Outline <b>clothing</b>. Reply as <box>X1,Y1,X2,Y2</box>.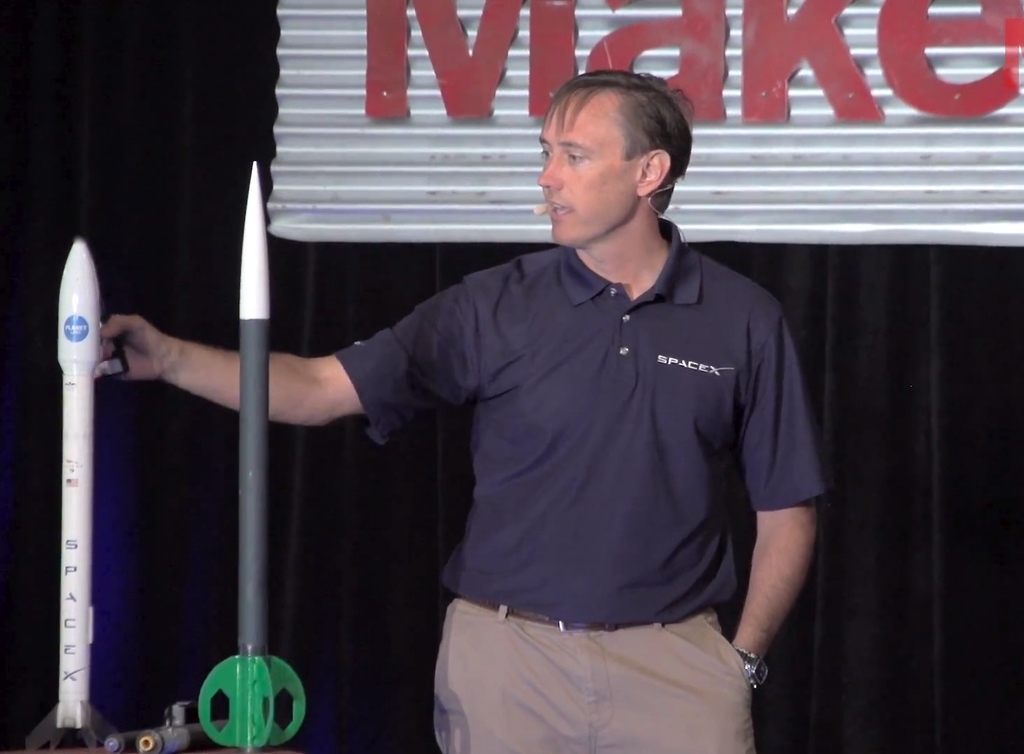
<box>324,217,825,750</box>.
